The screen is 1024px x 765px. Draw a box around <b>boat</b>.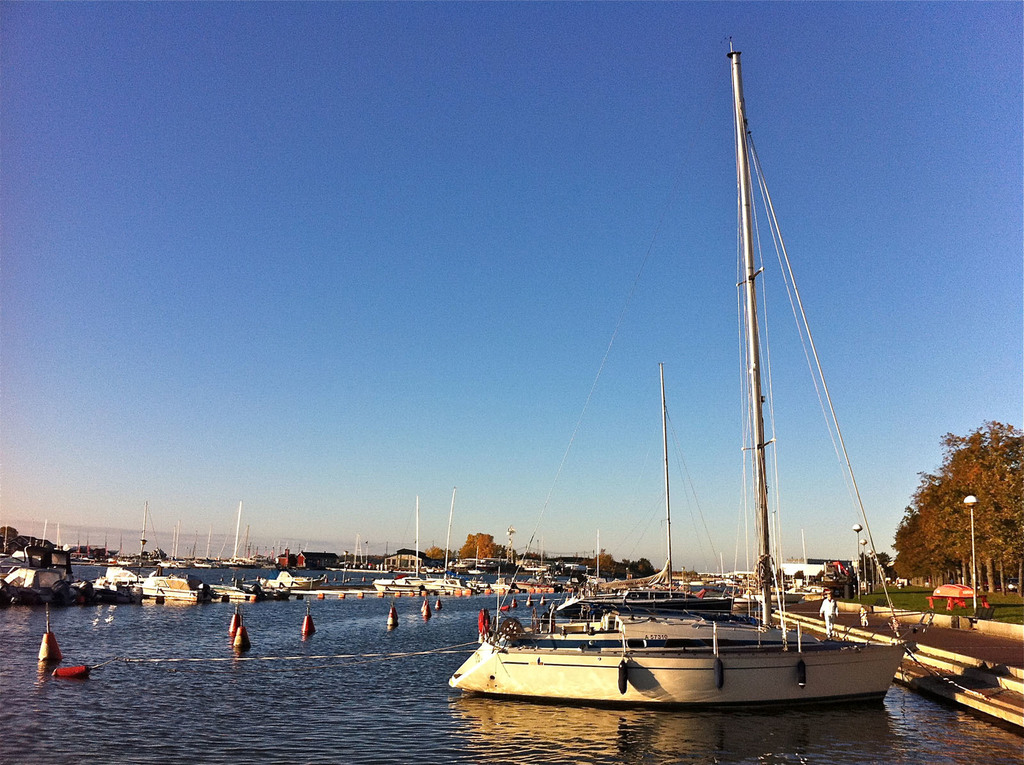
locate(446, 74, 915, 736).
